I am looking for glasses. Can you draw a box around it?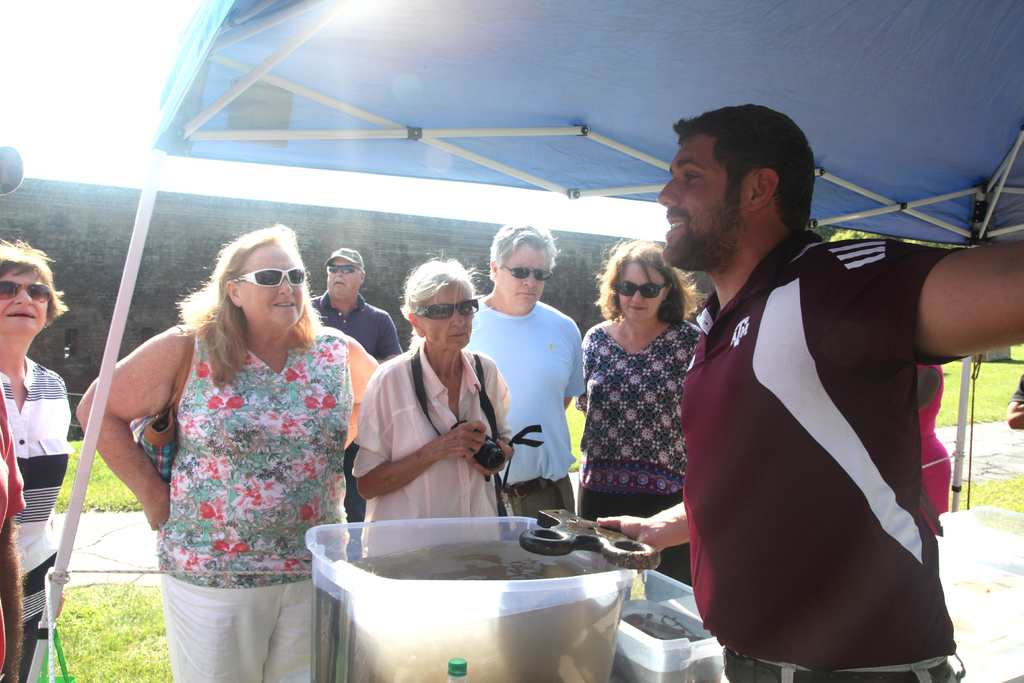
Sure, the bounding box is select_region(321, 261, 369, 274).
